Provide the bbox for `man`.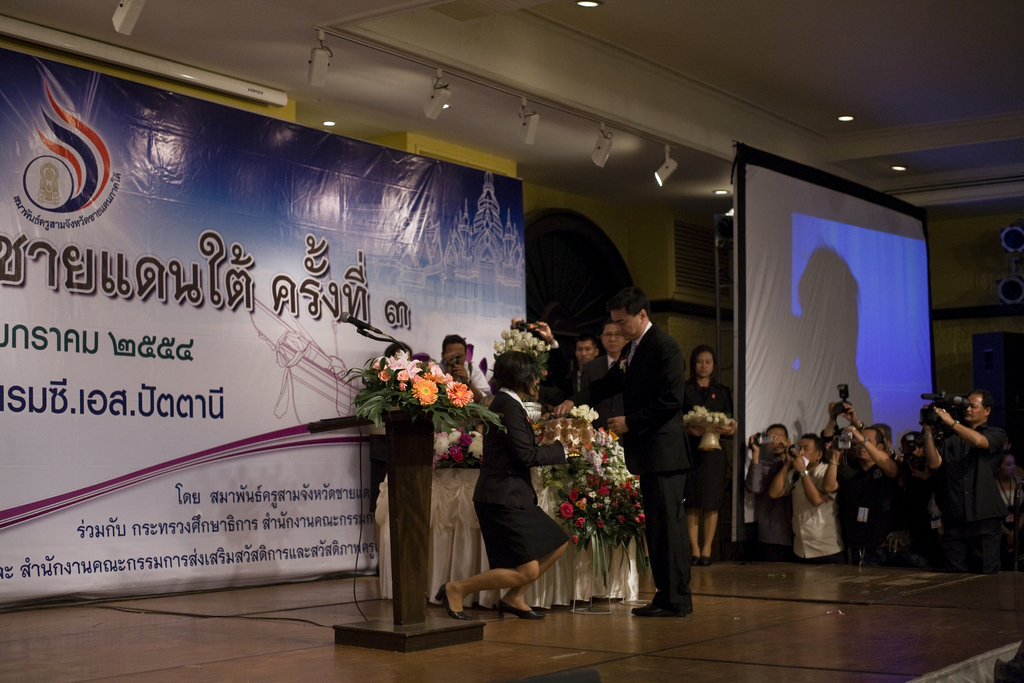
<box>836,411,924,571</box>.
